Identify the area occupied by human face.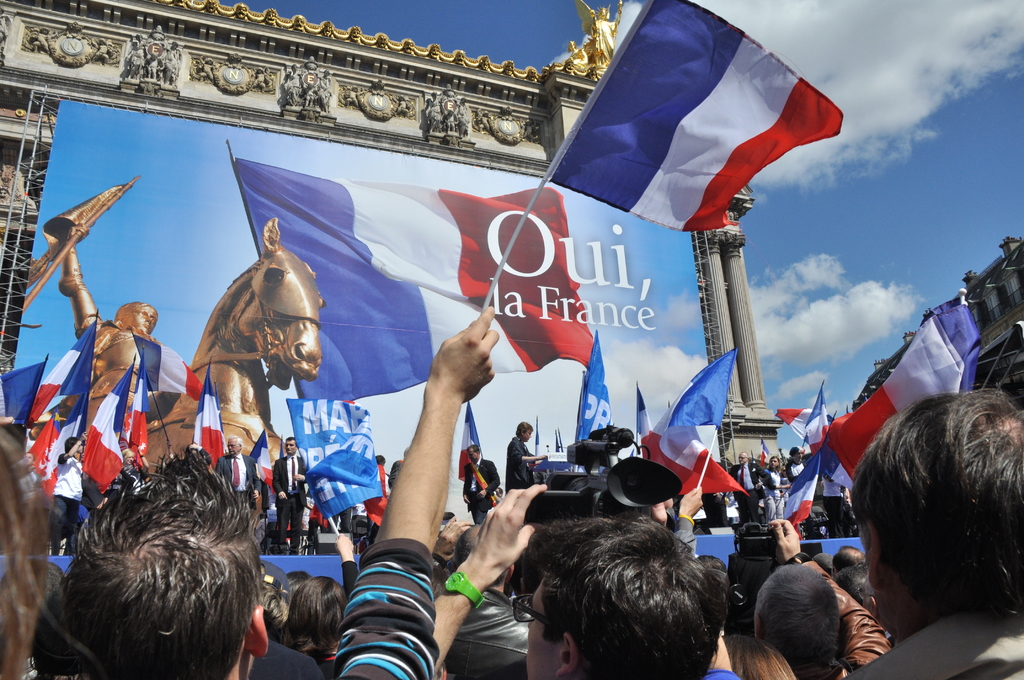
Area: bbox=[283, 437, 296, 454].
